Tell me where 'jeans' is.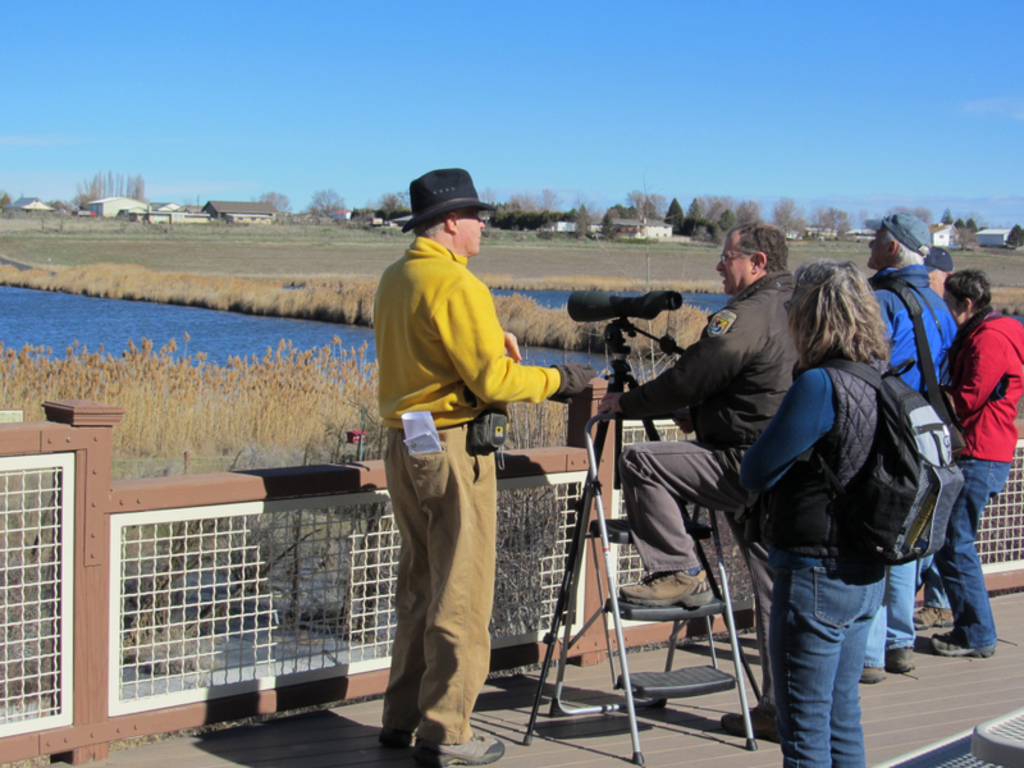
'jeans' is at 749/506/888/763.
